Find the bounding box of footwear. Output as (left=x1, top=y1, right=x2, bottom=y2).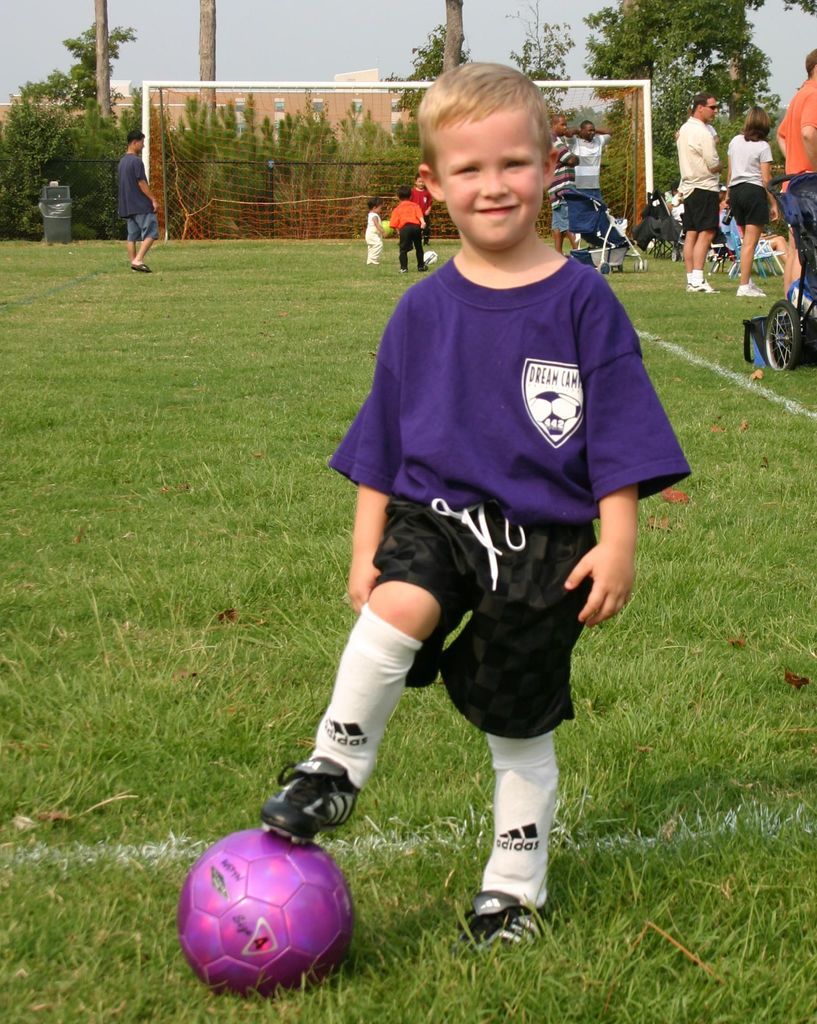
(left=130, top=262, right=154, bottom=278).
